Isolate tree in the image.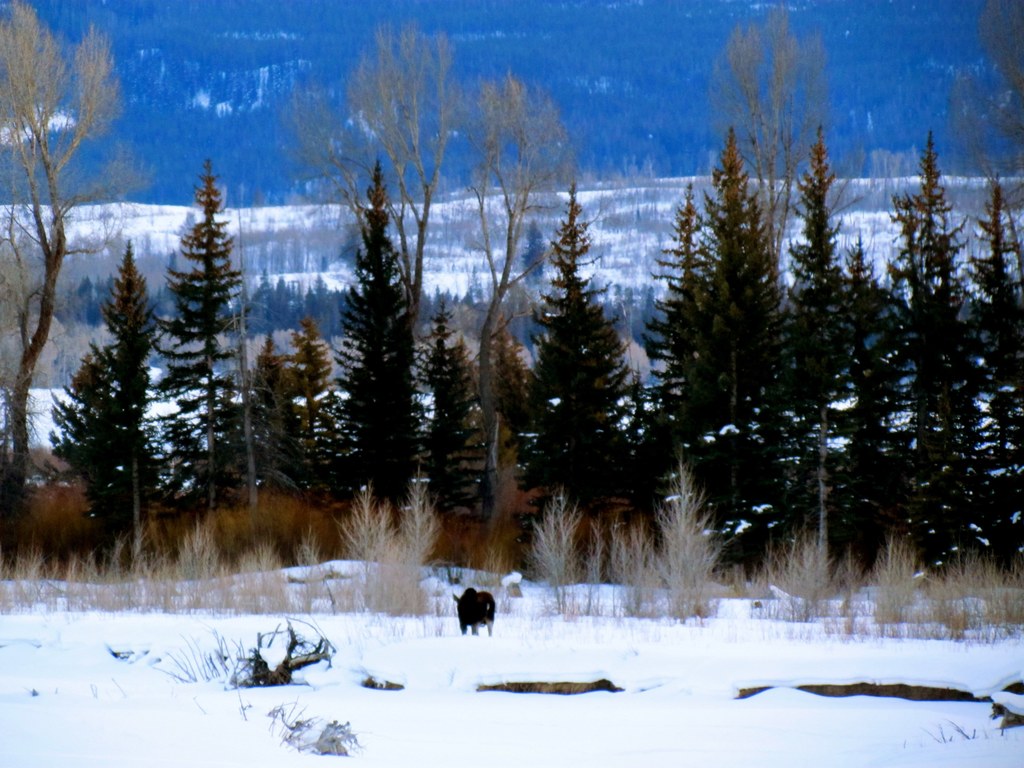
Isolated region: select_region(759, 119, 870, 590).
